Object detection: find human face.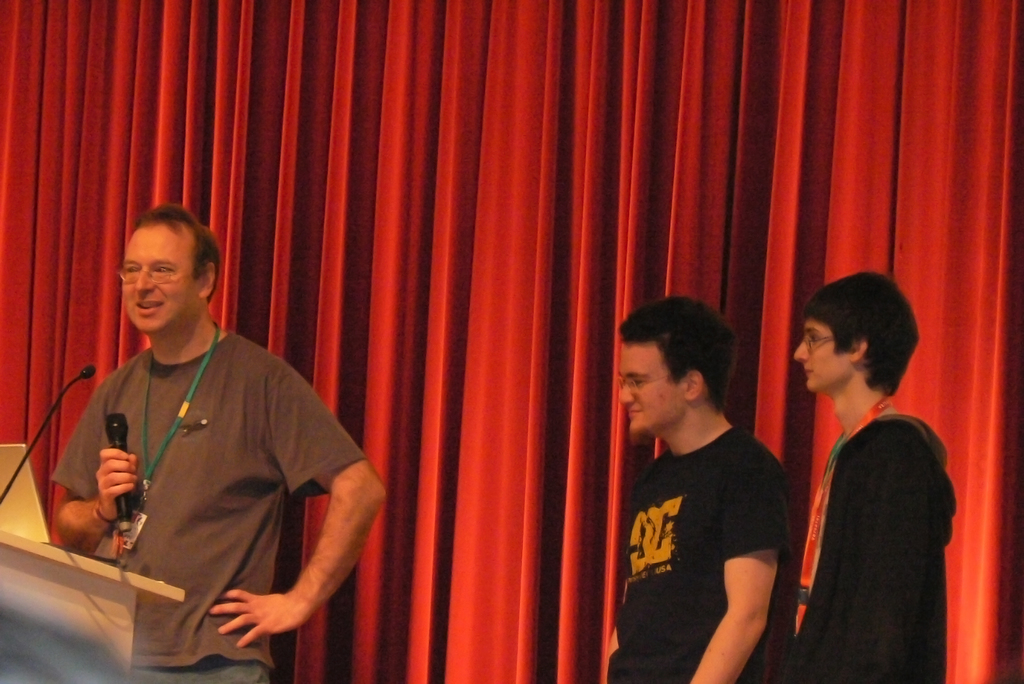
bbox=(618, 343, 676, 436).
